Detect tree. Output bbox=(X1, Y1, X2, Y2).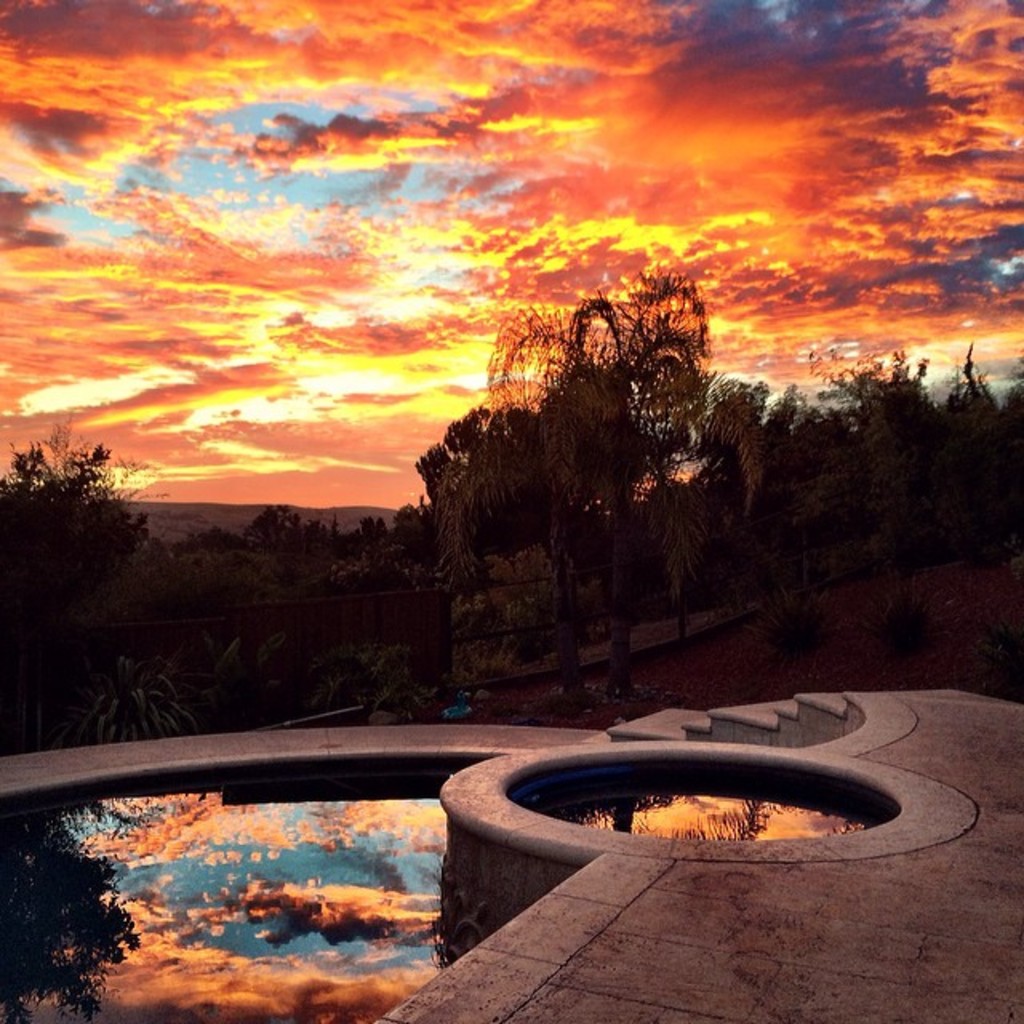
bbox=(0, 414, 168, 635).
